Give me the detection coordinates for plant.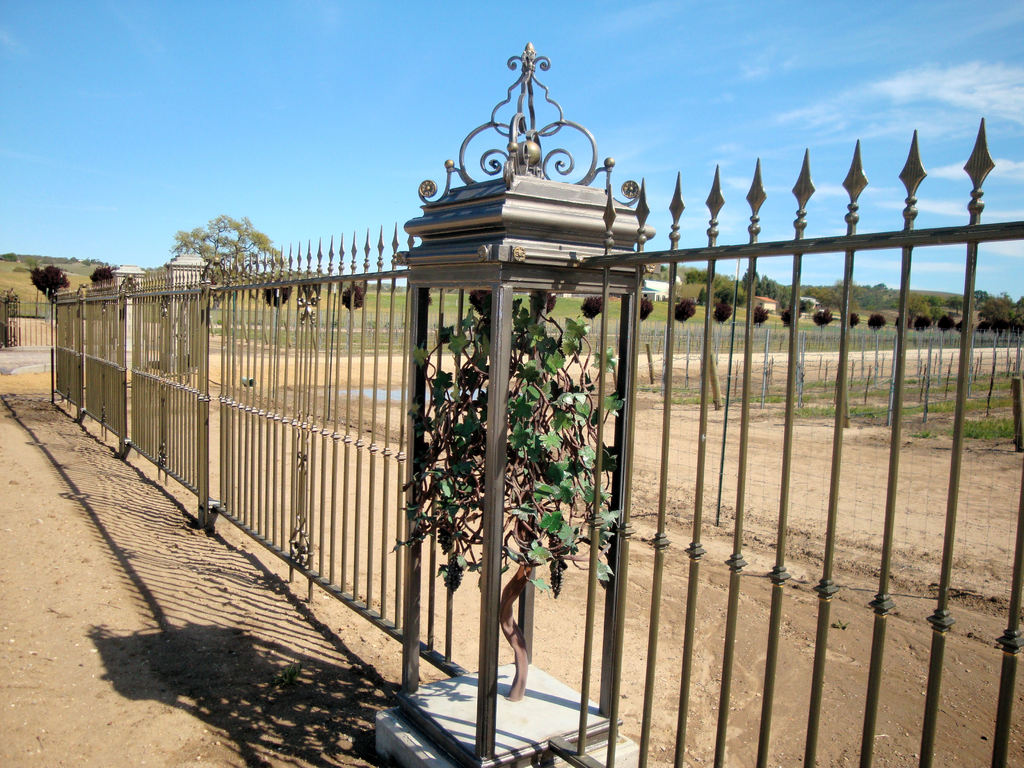
<bbox>634, 297, 652, 328</bbox>.
